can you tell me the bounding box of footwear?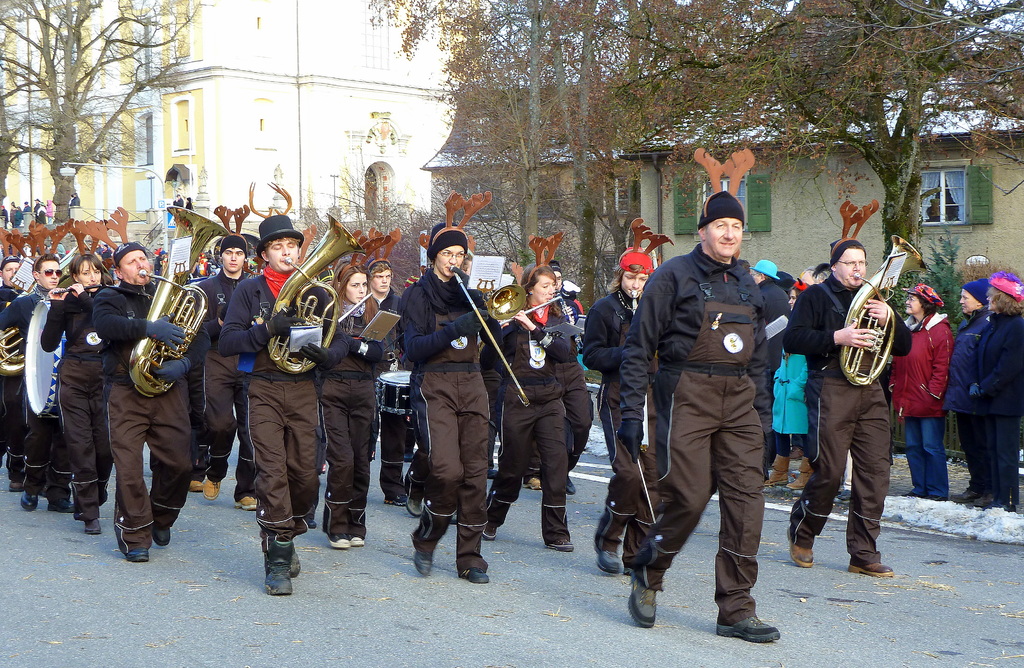
box=[627, 568, 653, 628].
